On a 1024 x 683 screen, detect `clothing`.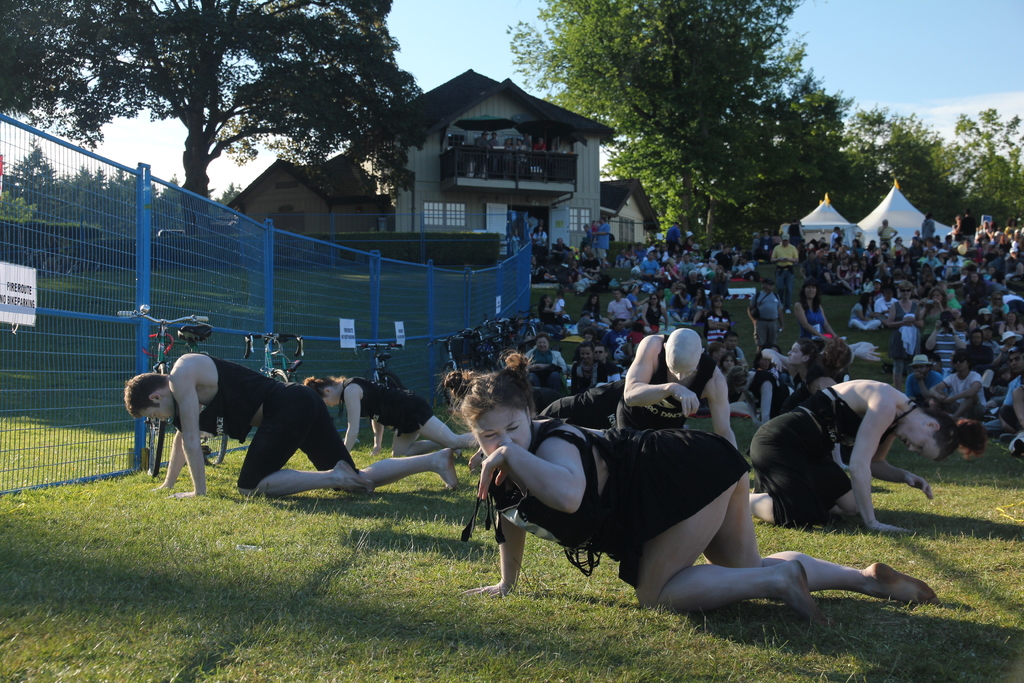
x1=792 y1=370 x2=836 y2=402.
